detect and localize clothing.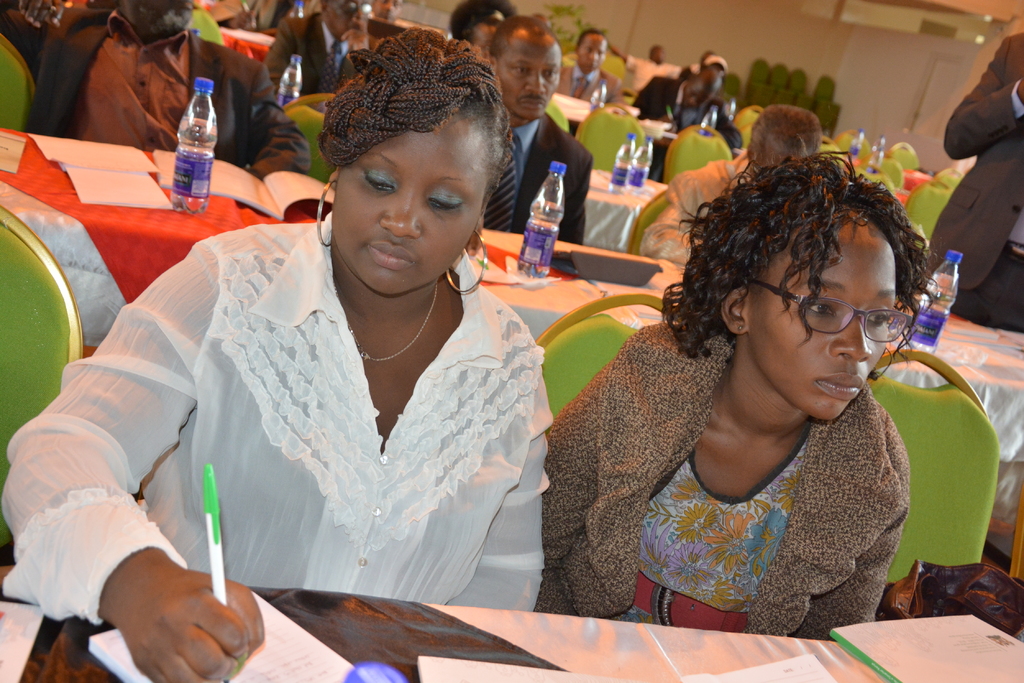
Localized at crop(0, 1, 336, 176).
